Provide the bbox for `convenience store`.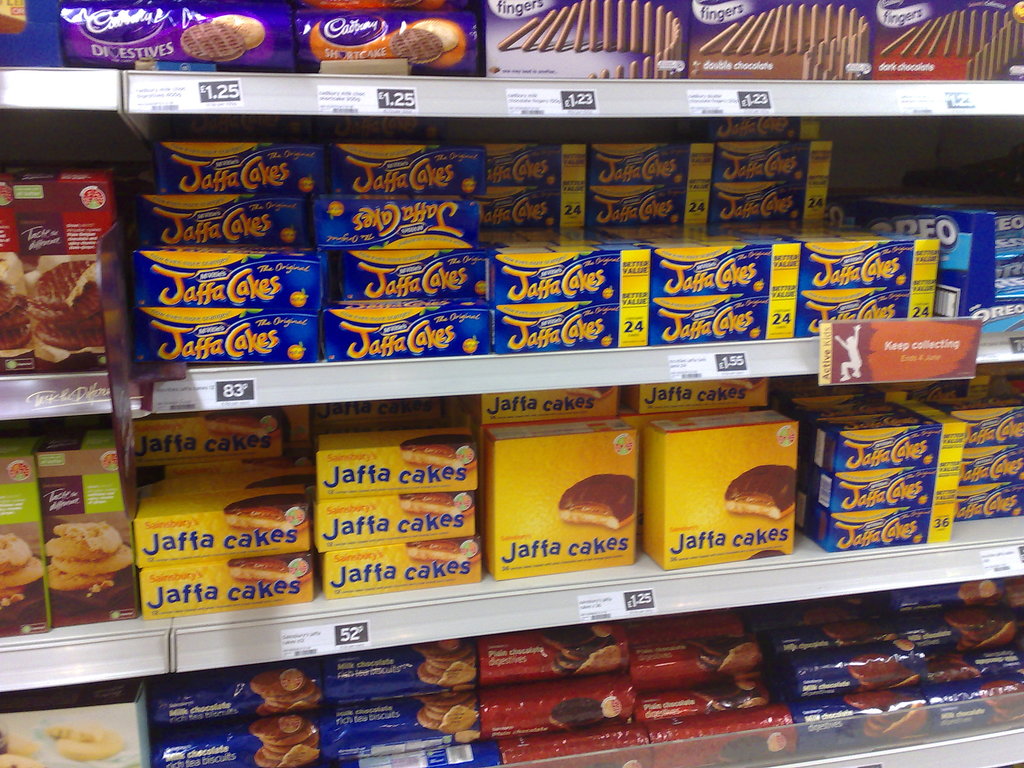
[x1=0, y1=0, x2=1023, y2=767].
